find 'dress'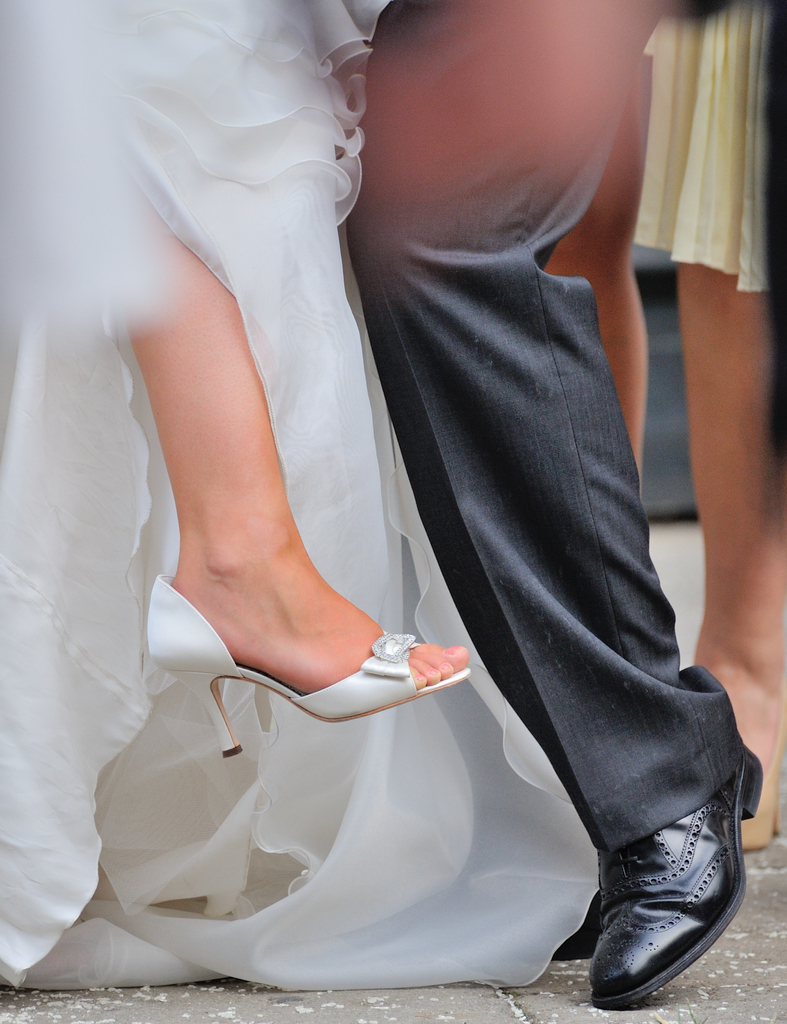
Rect(625, 0, 786, 289)
